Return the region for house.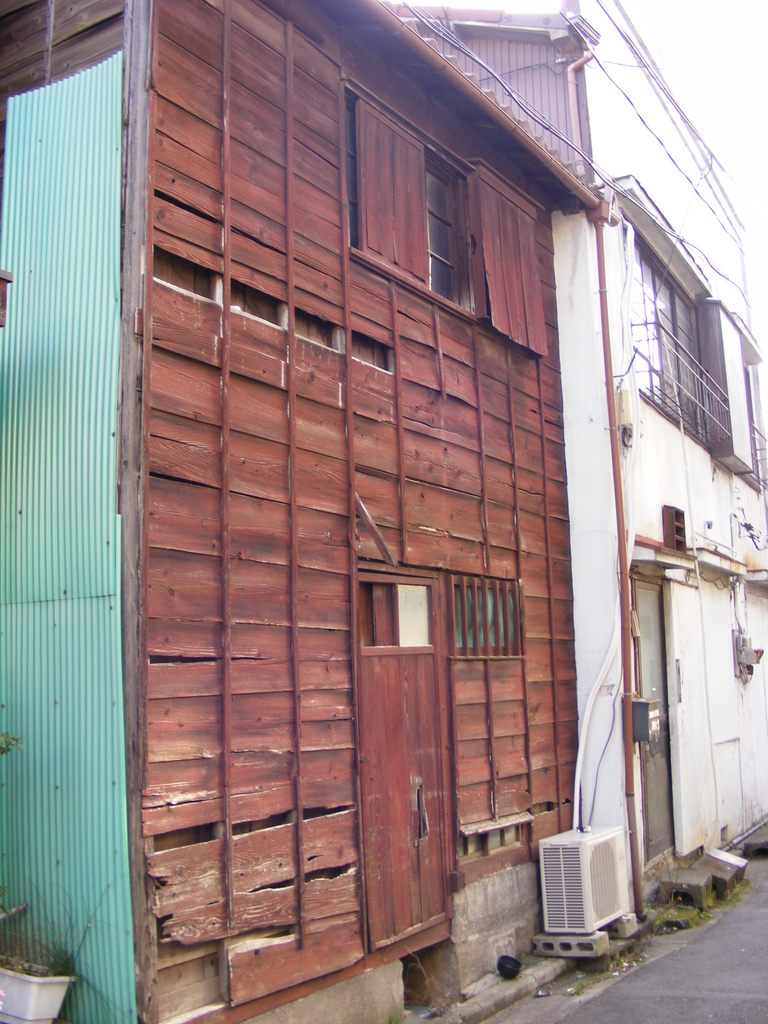
region(0, 0, 593, 1023).
